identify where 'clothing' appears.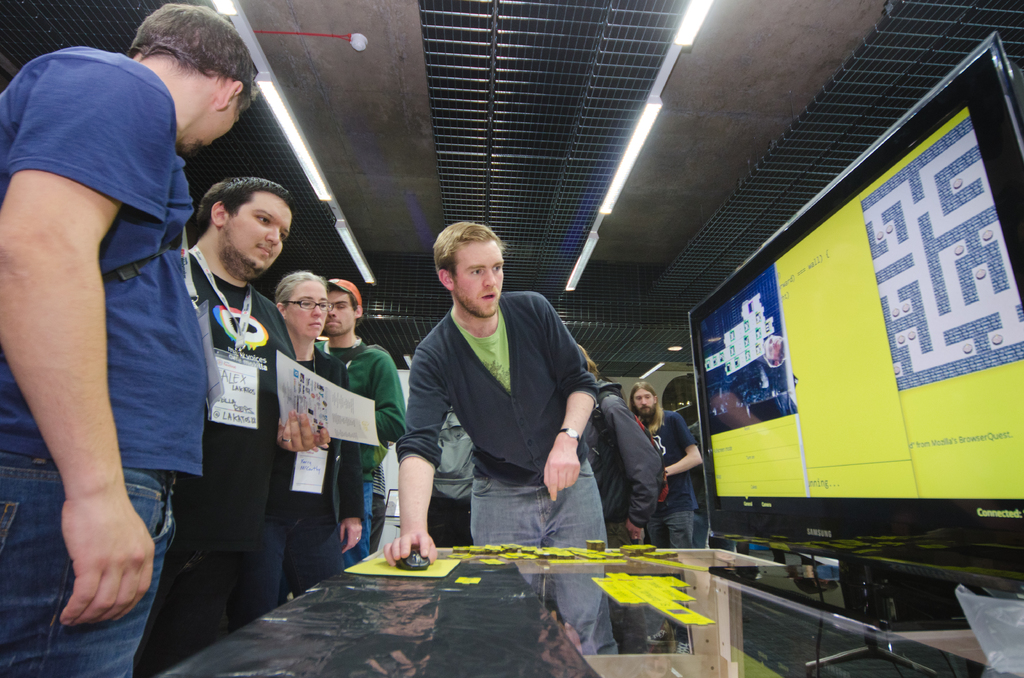
Appears at detection(0, 45, 209, 677).
